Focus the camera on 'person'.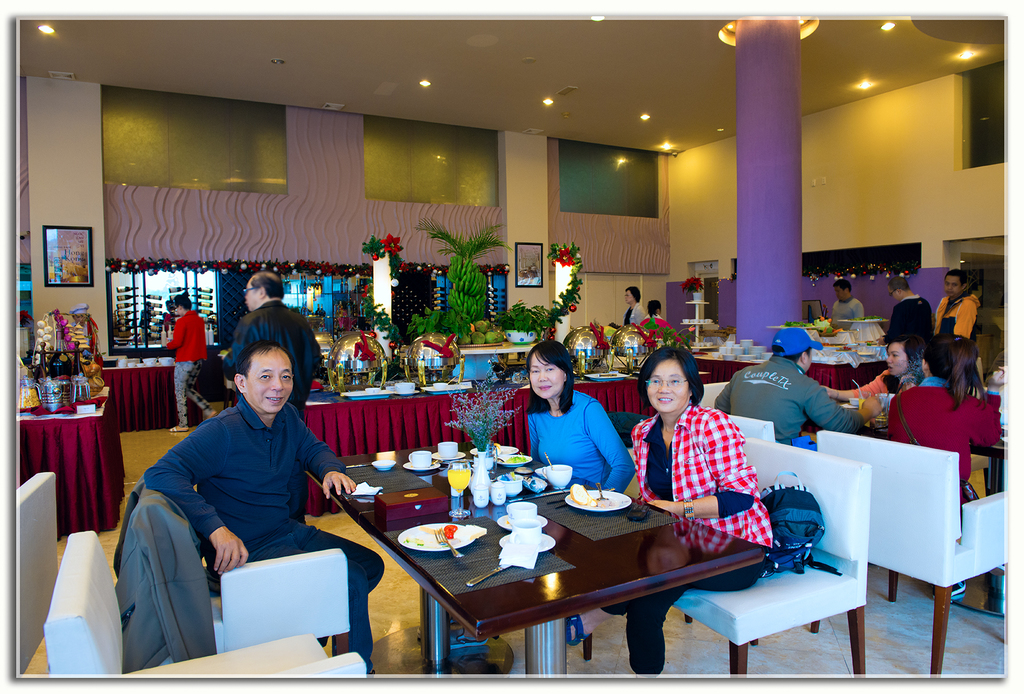
Focus region: Rect(889, 278, 929, 338).
